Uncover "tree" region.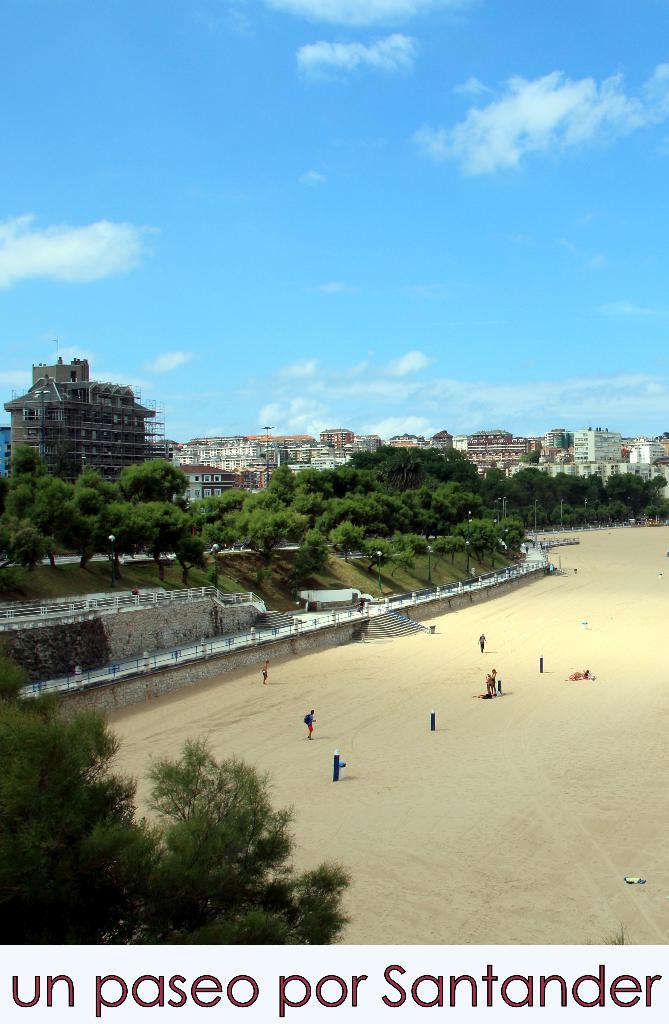
Uncovered: bbox=[498, 522, 524, 559].
